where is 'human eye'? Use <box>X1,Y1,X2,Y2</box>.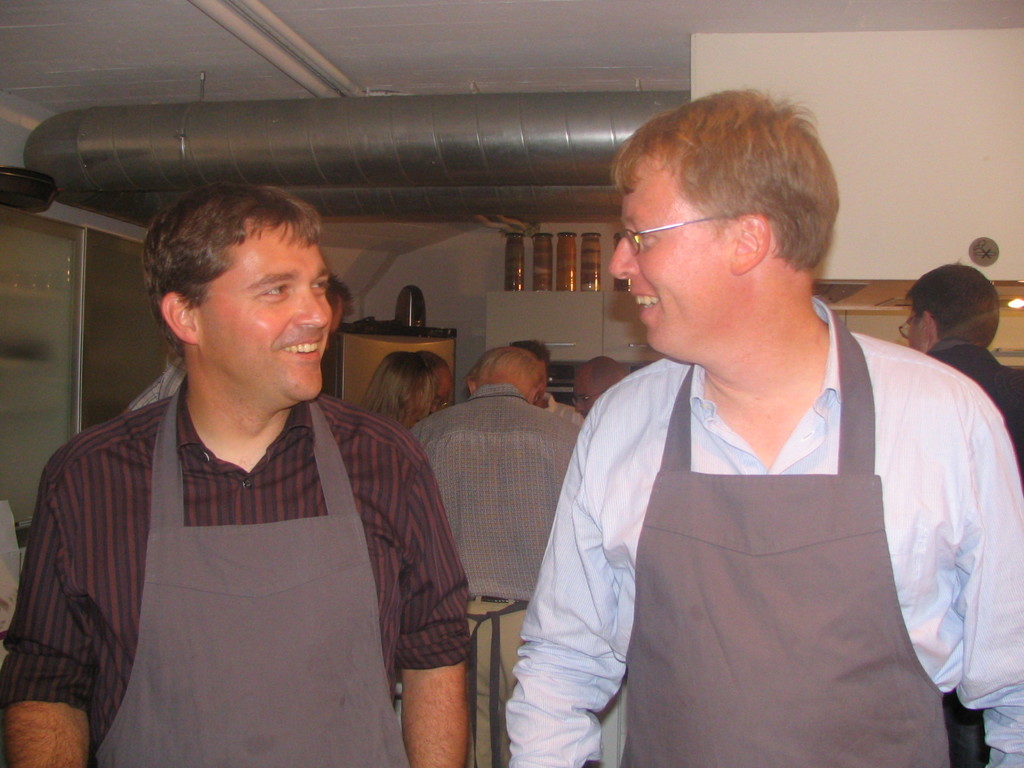
<box>313,278,329,295</box>.
